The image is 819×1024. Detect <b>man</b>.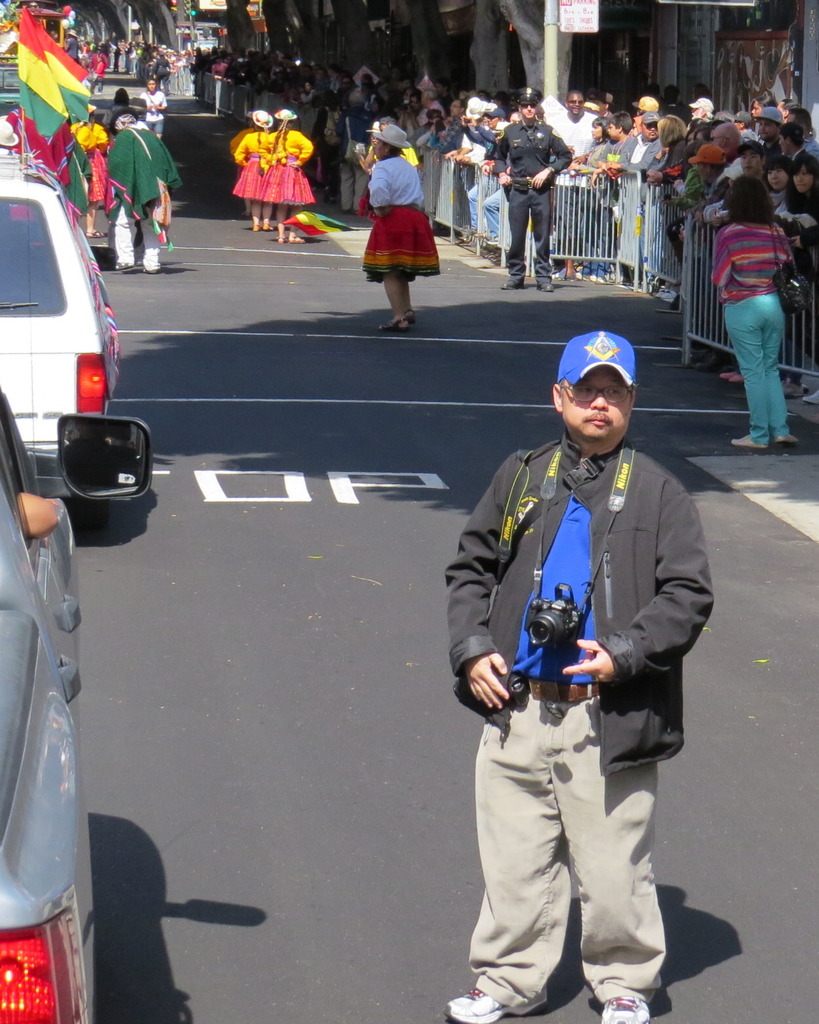
Detection: [x1=88, y1=53, x2=105, y2=95].
